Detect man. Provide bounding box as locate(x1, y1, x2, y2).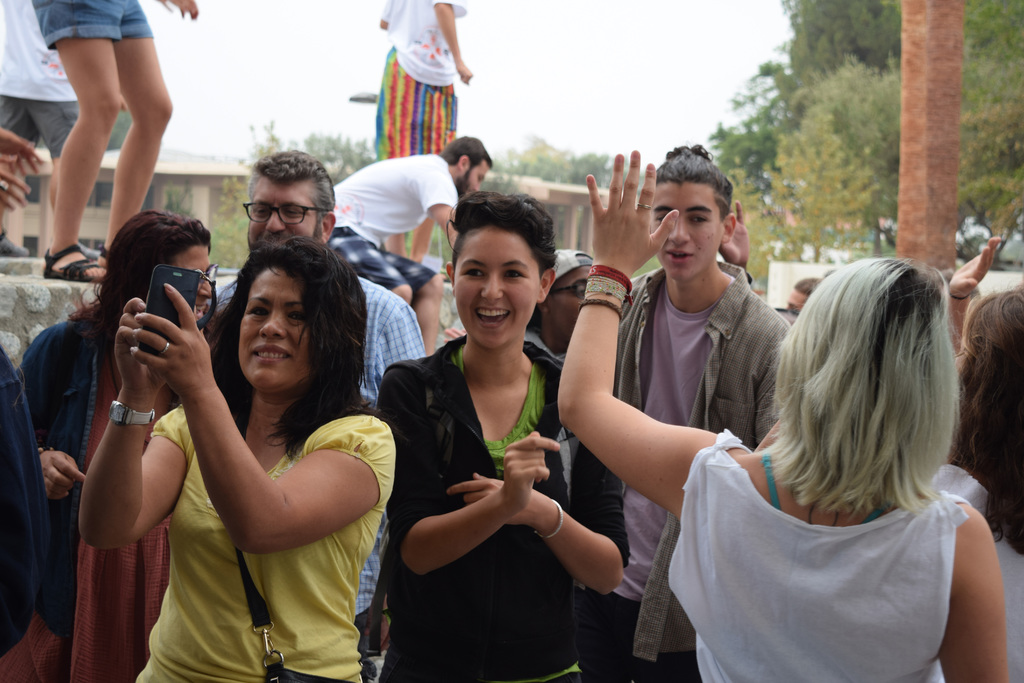
locate(214, 141, 425, 643).
